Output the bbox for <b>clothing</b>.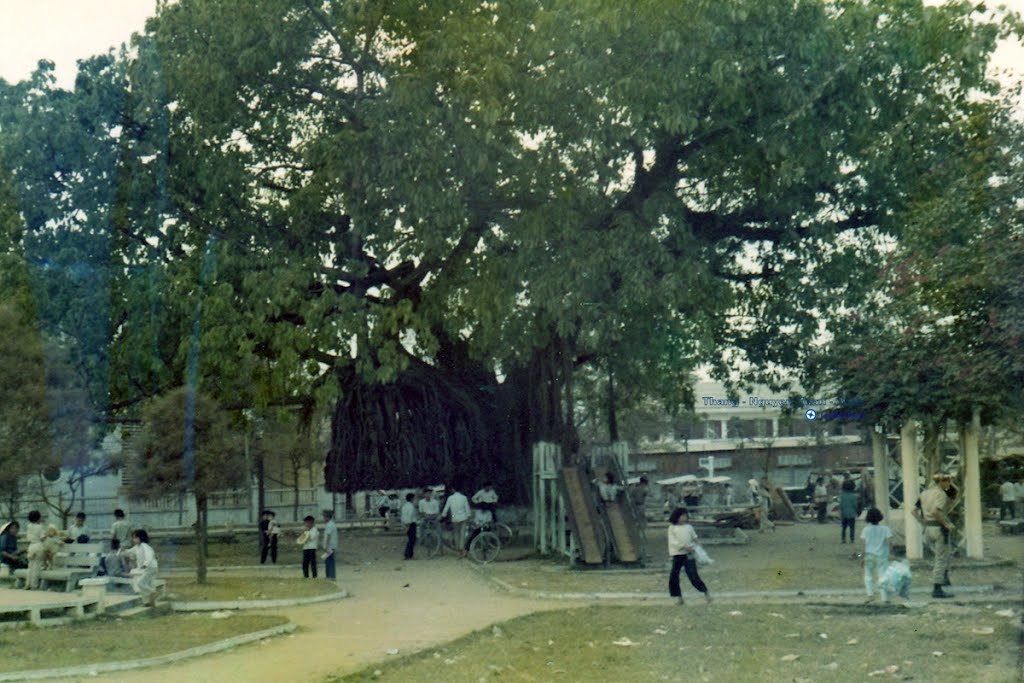
Rect(667, 514, 719, 605).
